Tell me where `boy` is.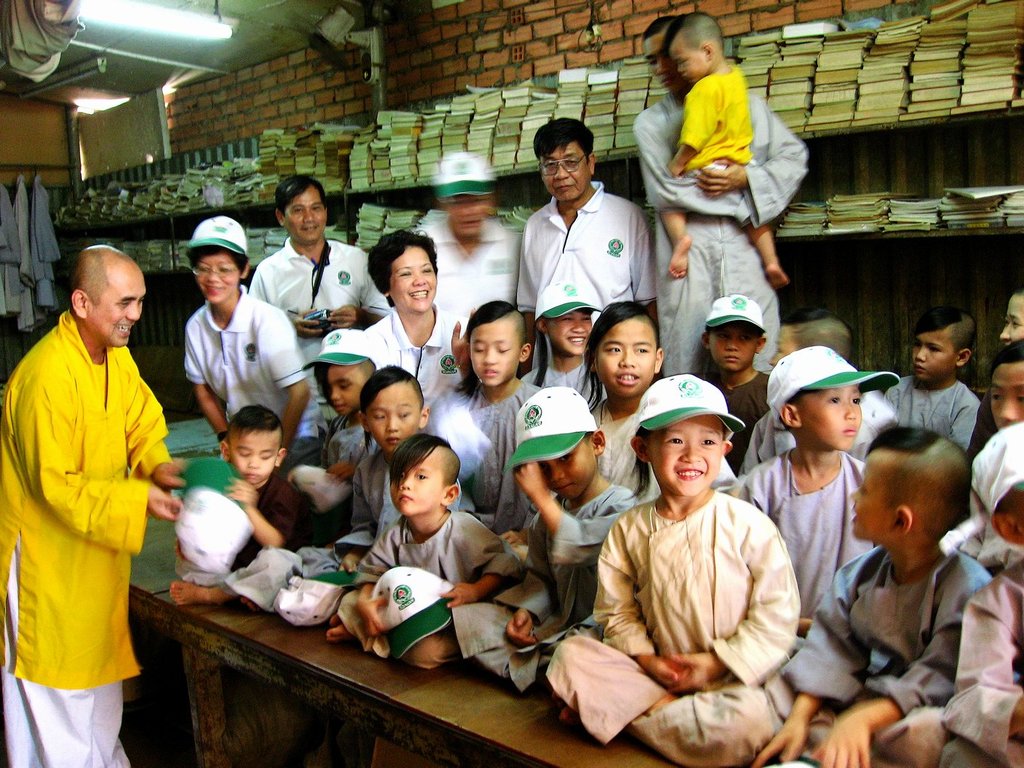
`boy` is at [left=700, top=290, right=777, bottom=458].
